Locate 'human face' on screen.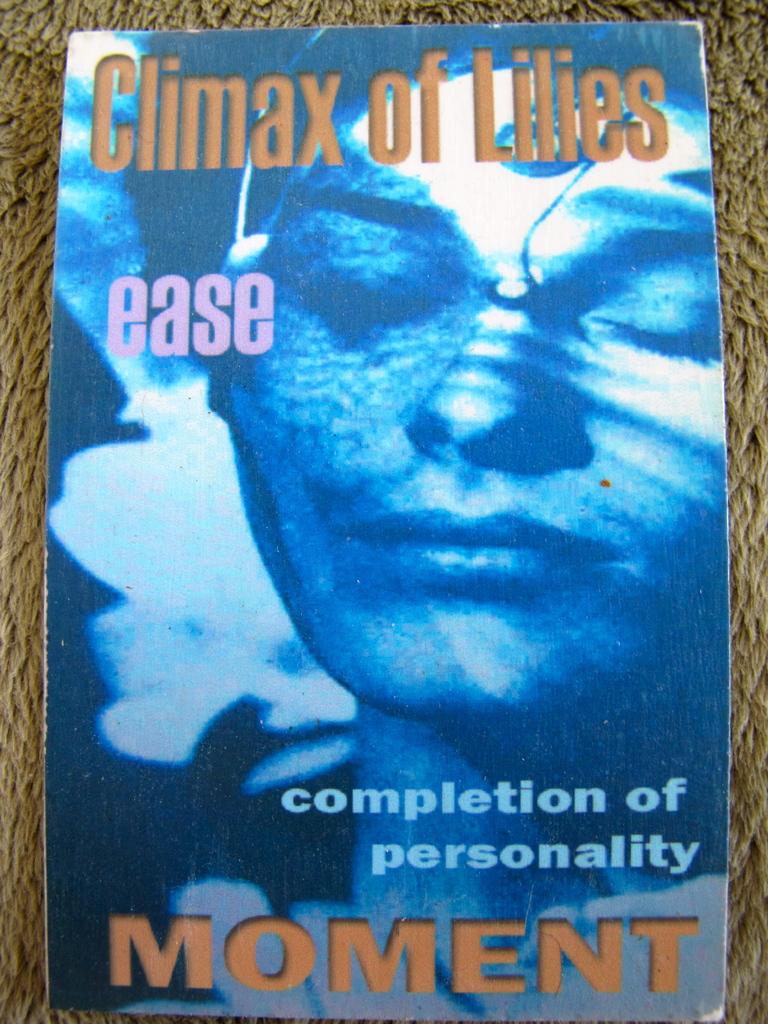
On screen at BBox(204, 62, 726, 719).
